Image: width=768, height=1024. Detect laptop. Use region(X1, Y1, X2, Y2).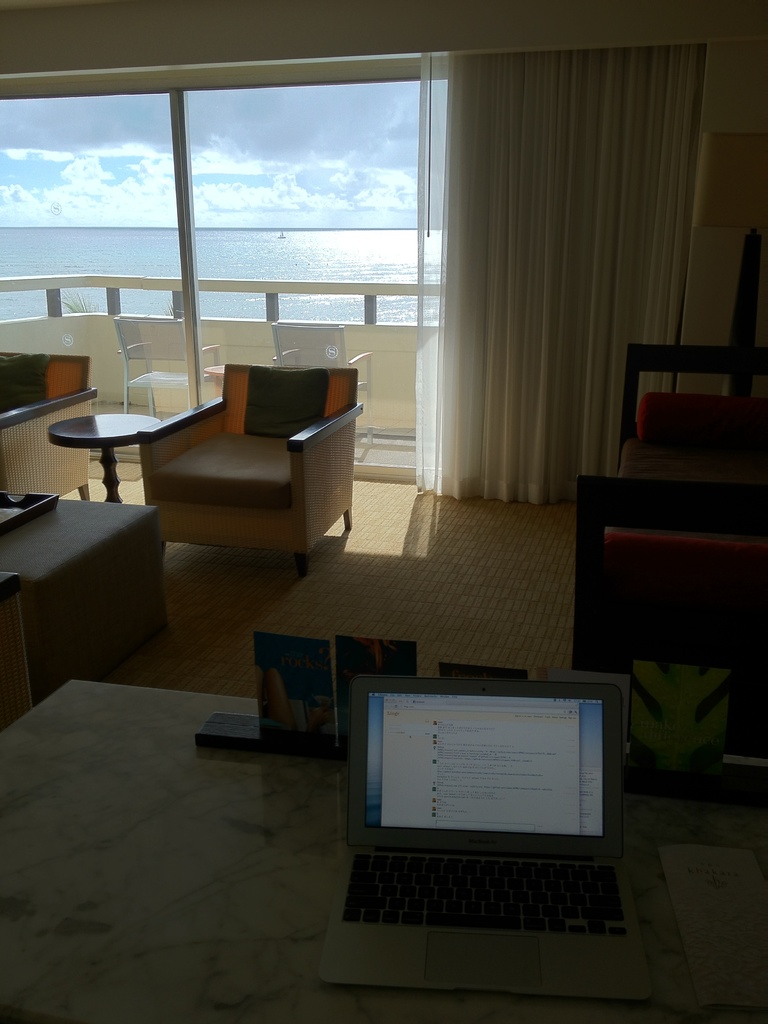
region(317, 659, 657, 1000).
